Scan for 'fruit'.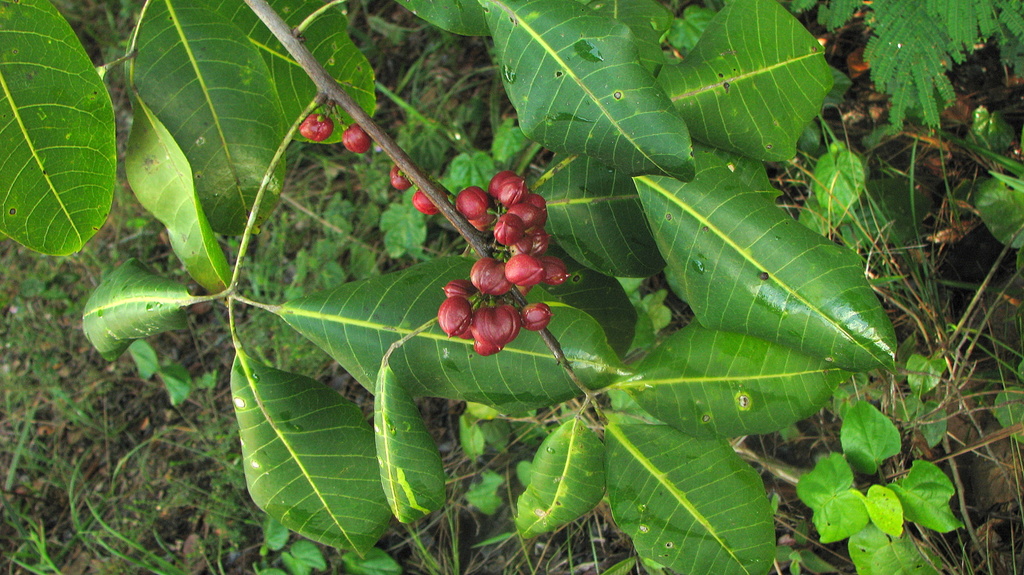
Scan result: bbox=[344, 124, 374, 152].
